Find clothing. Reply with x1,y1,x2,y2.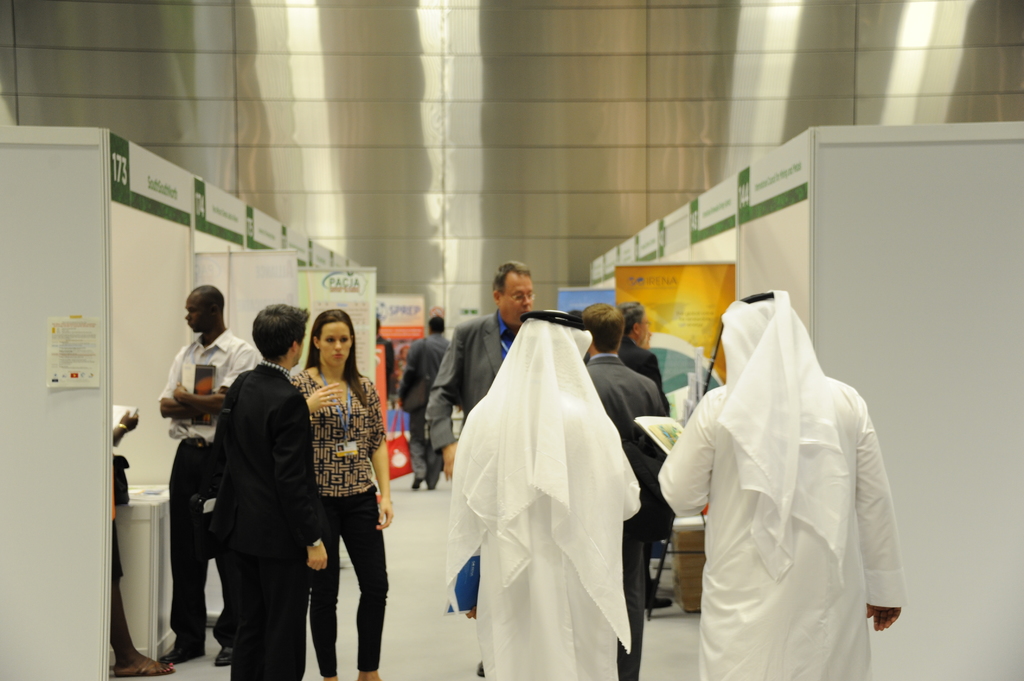
399,326,447,458.
